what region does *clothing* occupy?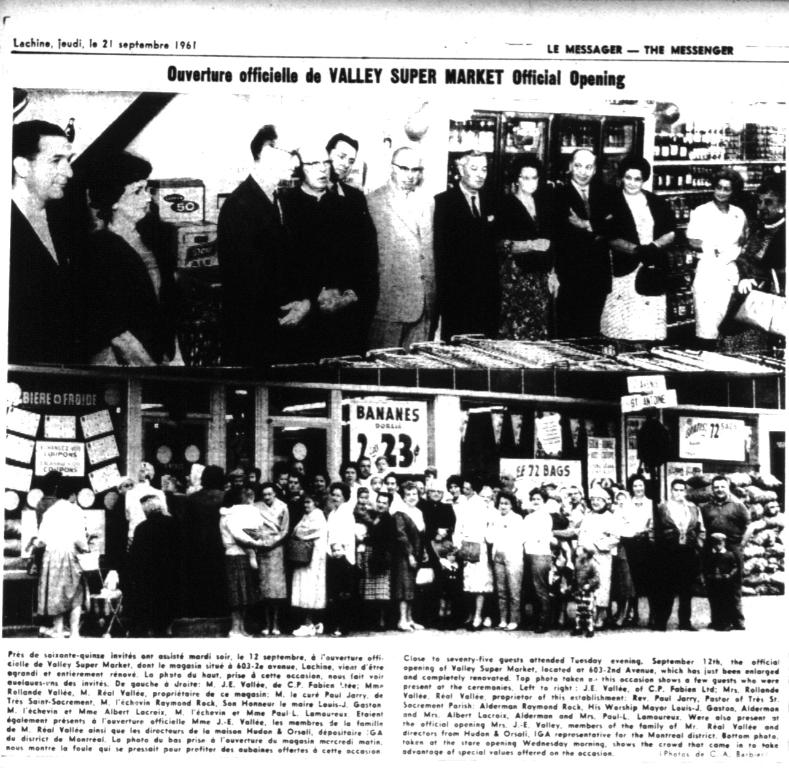
bbox=[482, 509, 526, 619].
